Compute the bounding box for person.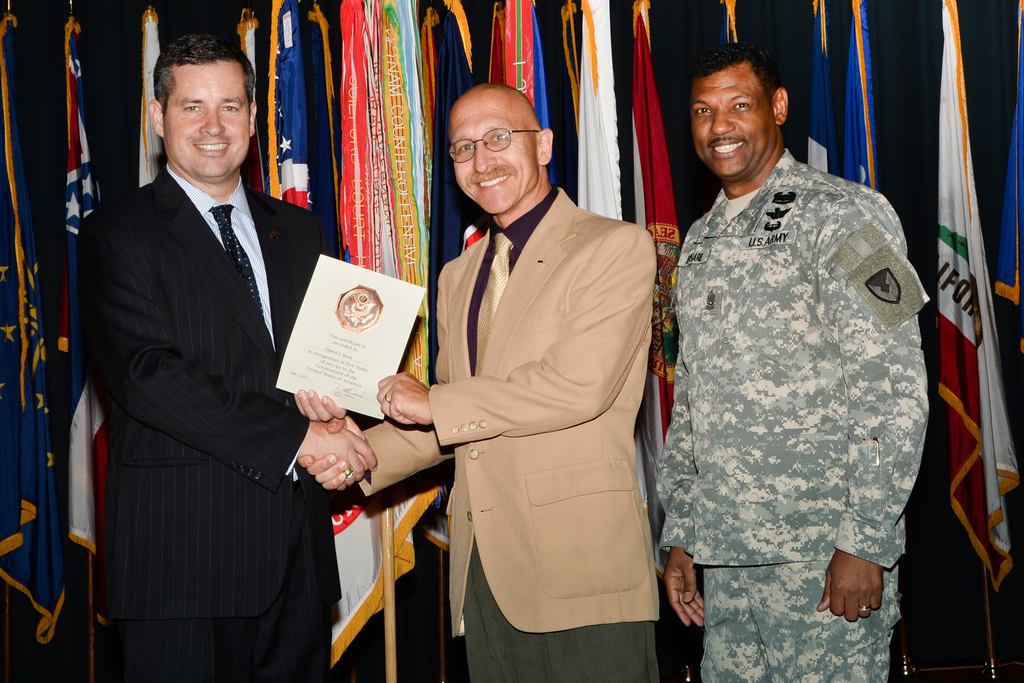
<region>649, 34, 934, 682</region>.
